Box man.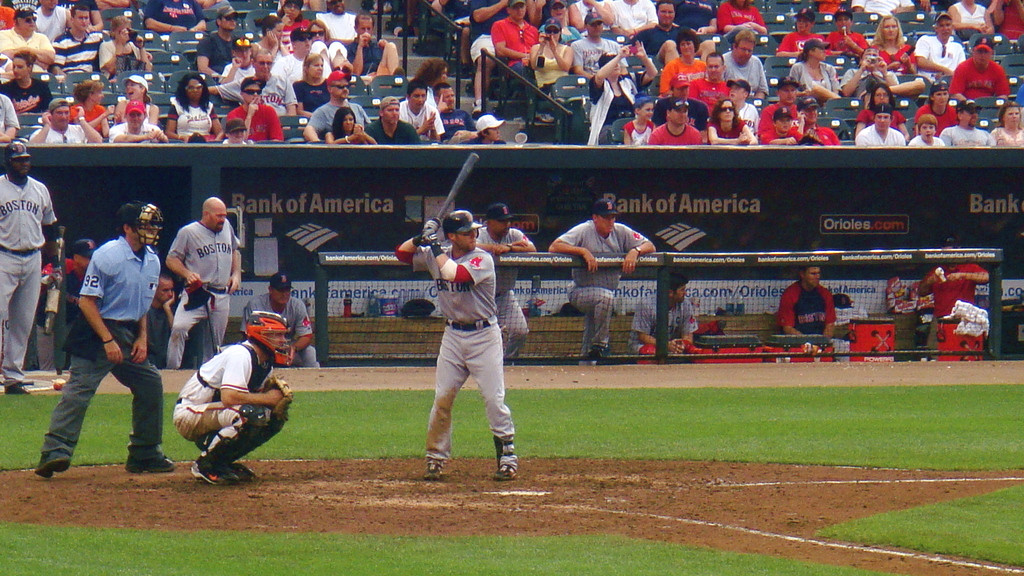
141 0 206 36.
